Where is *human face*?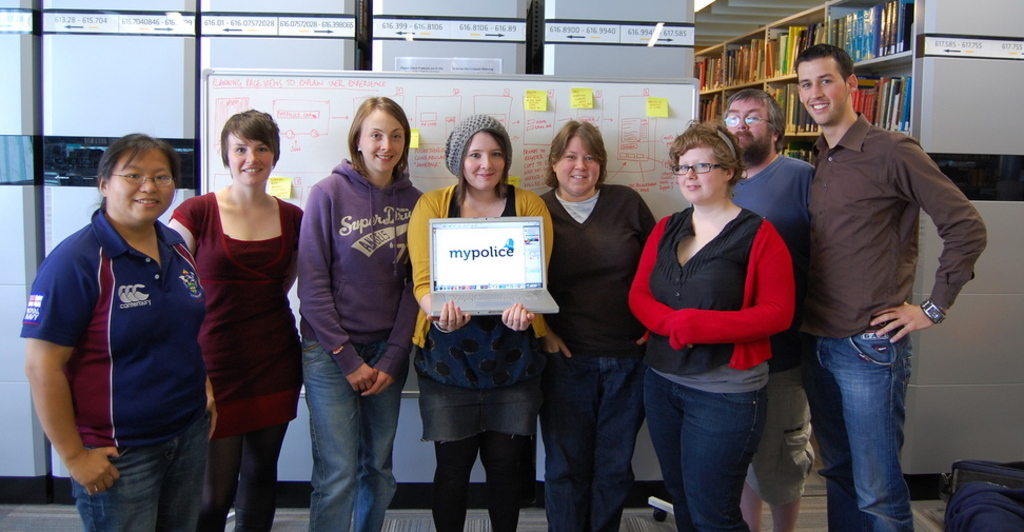
464:133:507:195.
